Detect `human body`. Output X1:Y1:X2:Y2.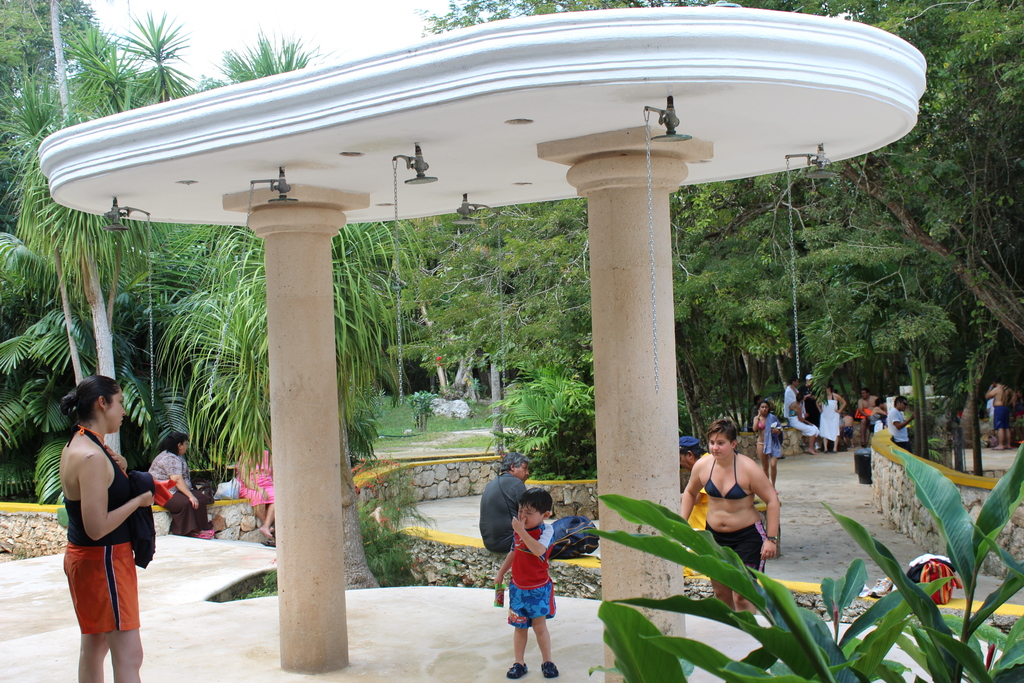
673:407:780:625.
